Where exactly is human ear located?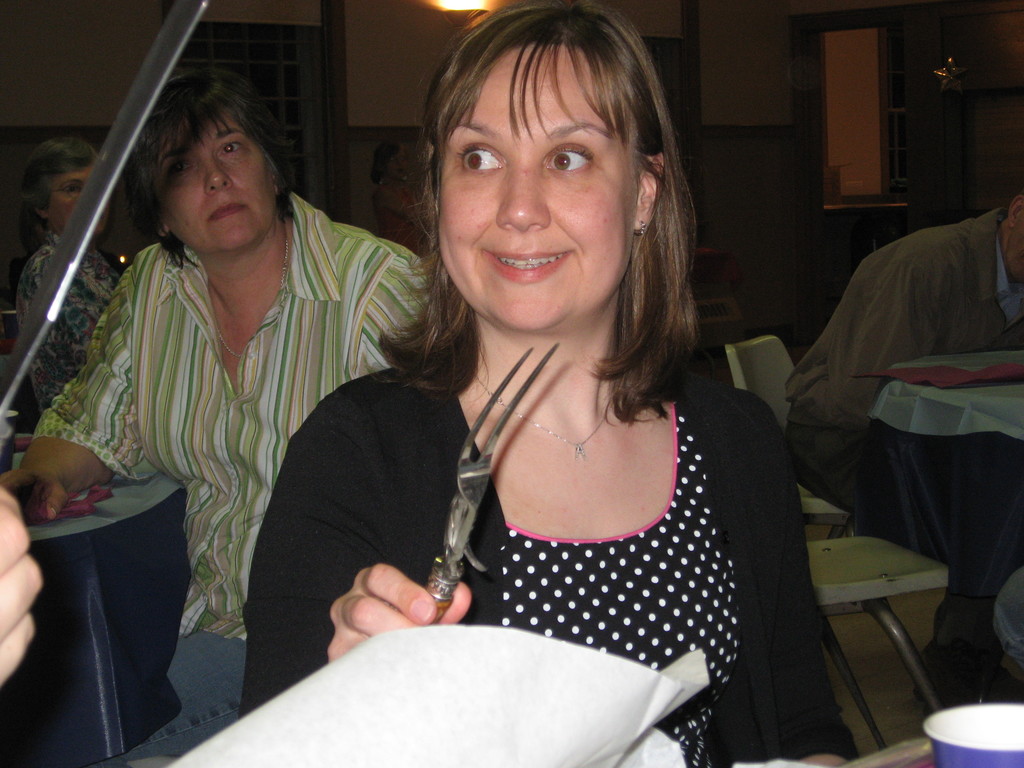
Its bounding box is <bbox>423, 141, 435, 163</bbox>.
